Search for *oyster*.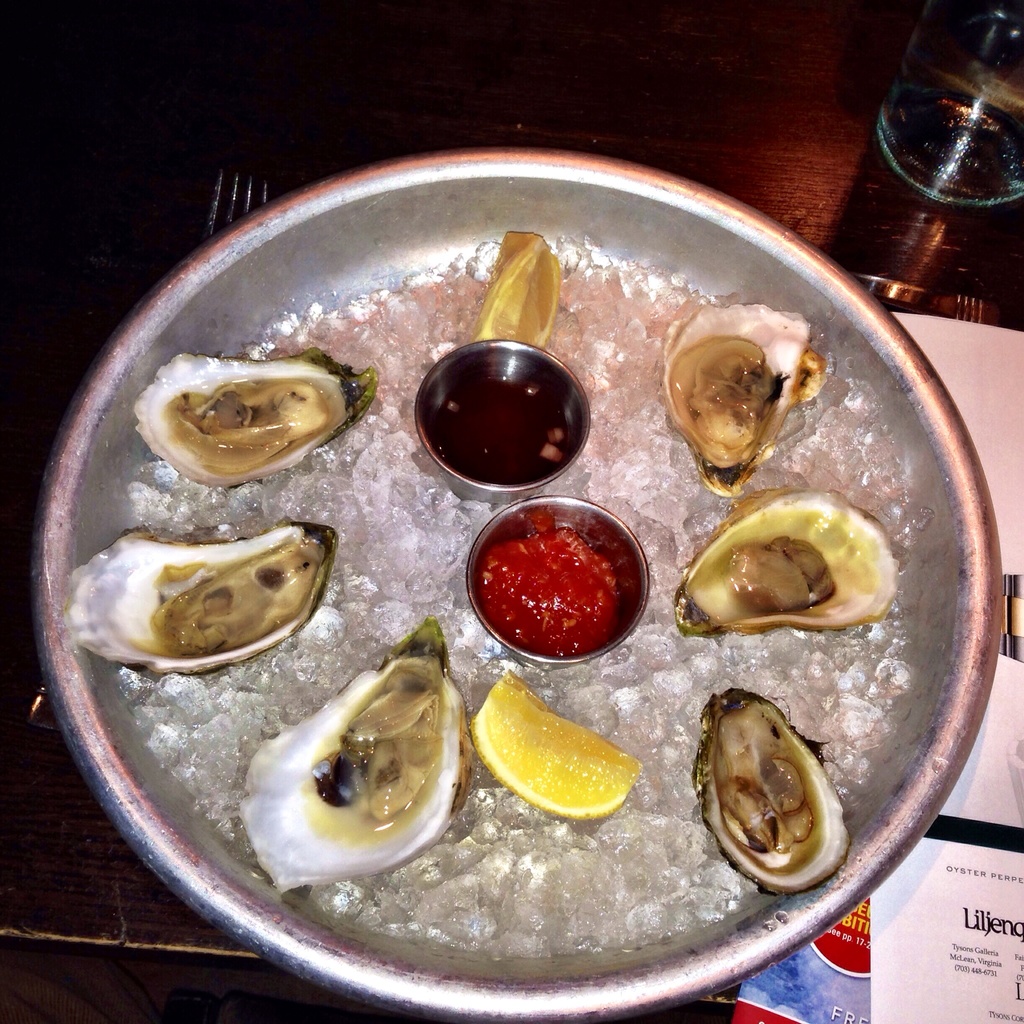
Found at <region>672, 488, 905, 634</region>.
